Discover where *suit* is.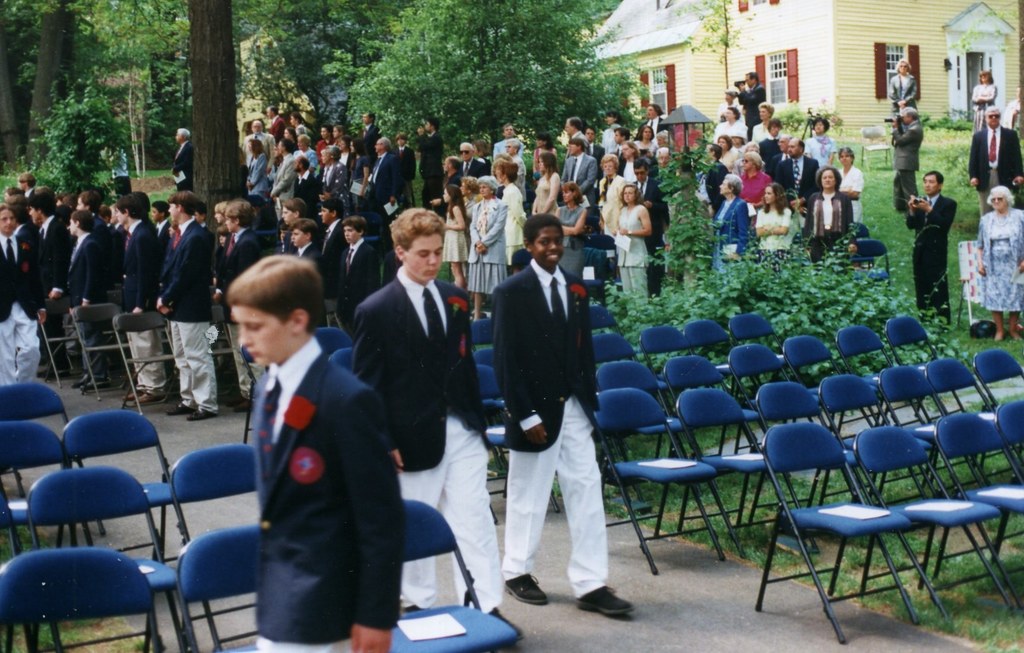
Discovered at (x1=243, y1=132, x2=278, y2=150).
